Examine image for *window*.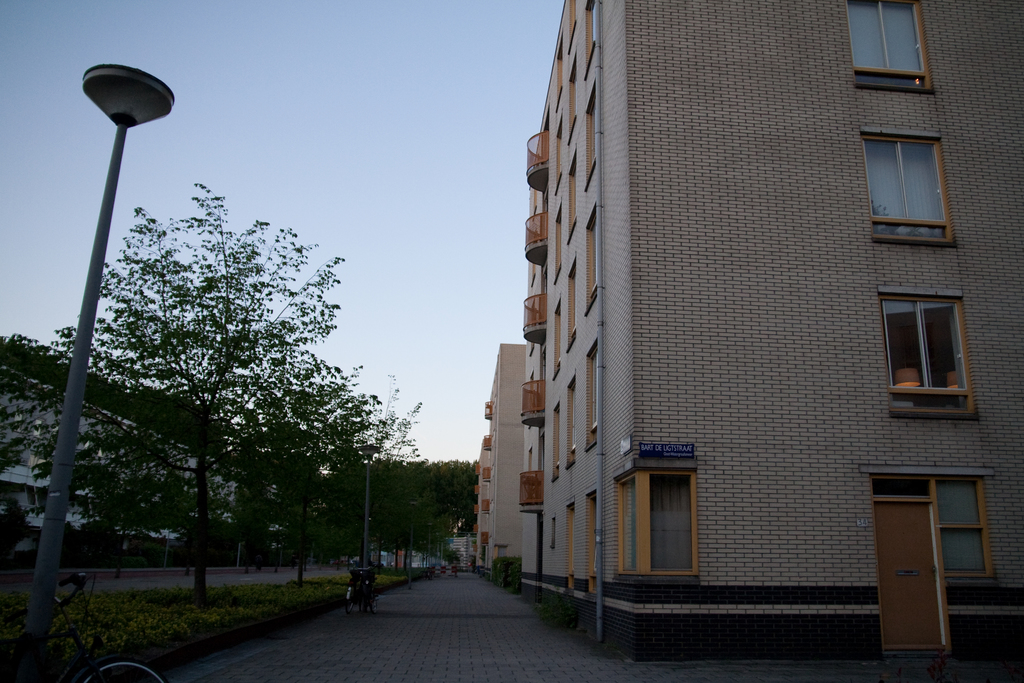
Examination result: {"x1": 584, "y1": 81, "x2": 596, "y2": 193}.
